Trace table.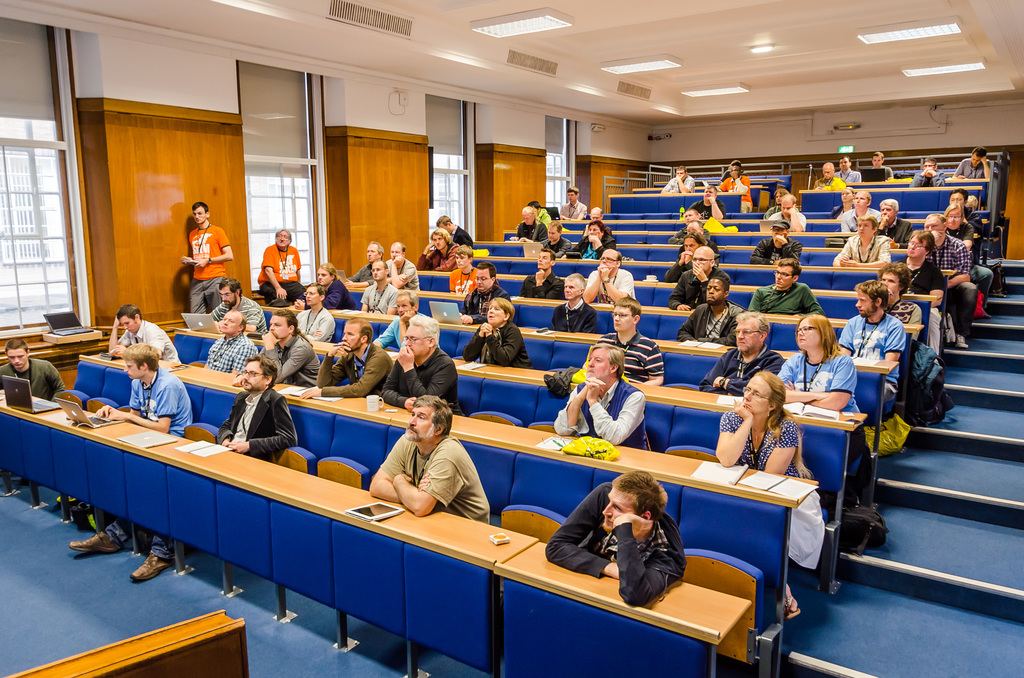
Traced to <box>257,306,898,431</box>.
